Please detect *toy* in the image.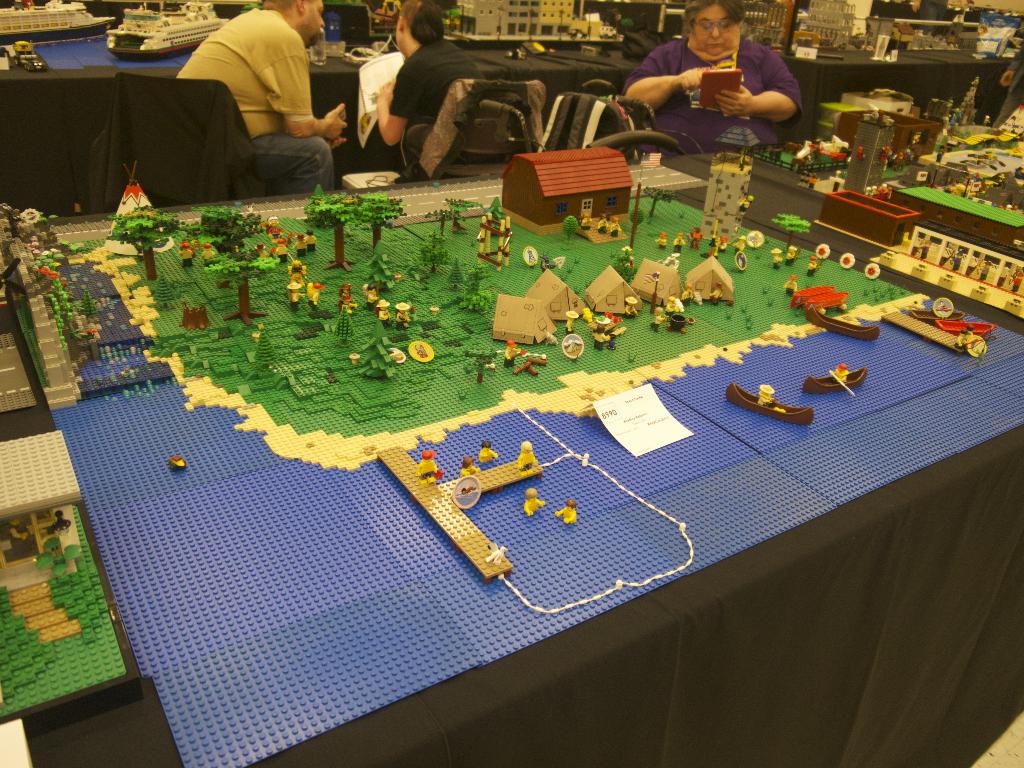
980,259,989,281.
